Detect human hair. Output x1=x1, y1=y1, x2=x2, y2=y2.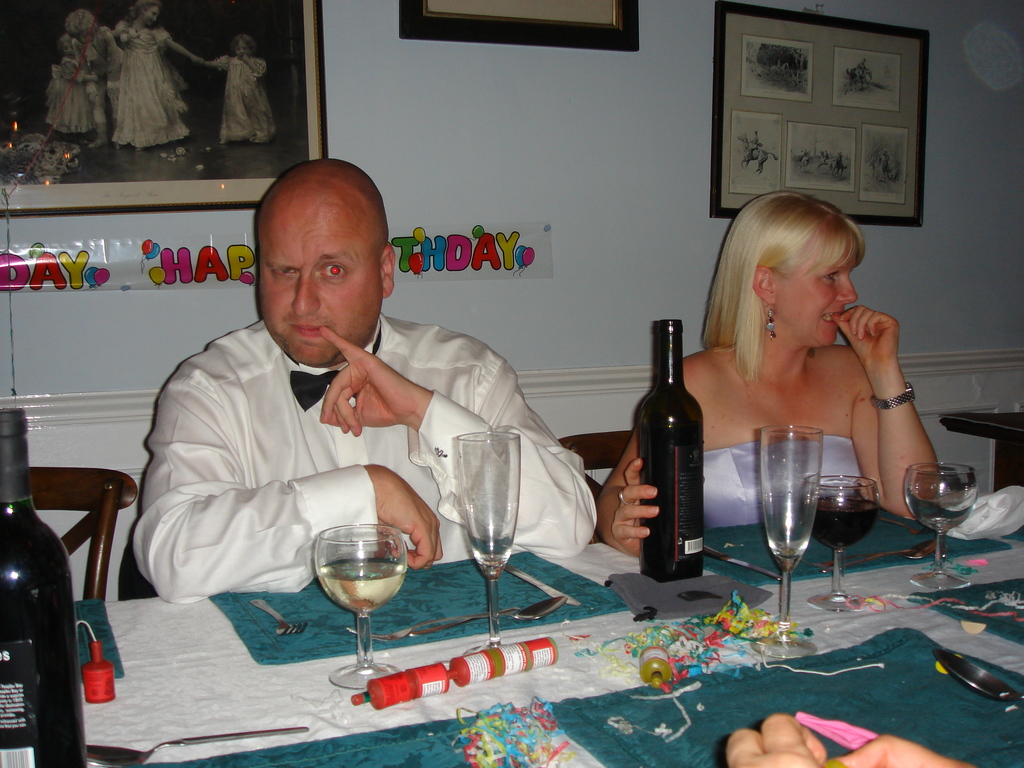
x1=228, y1=33, x2=257, y2=55.
